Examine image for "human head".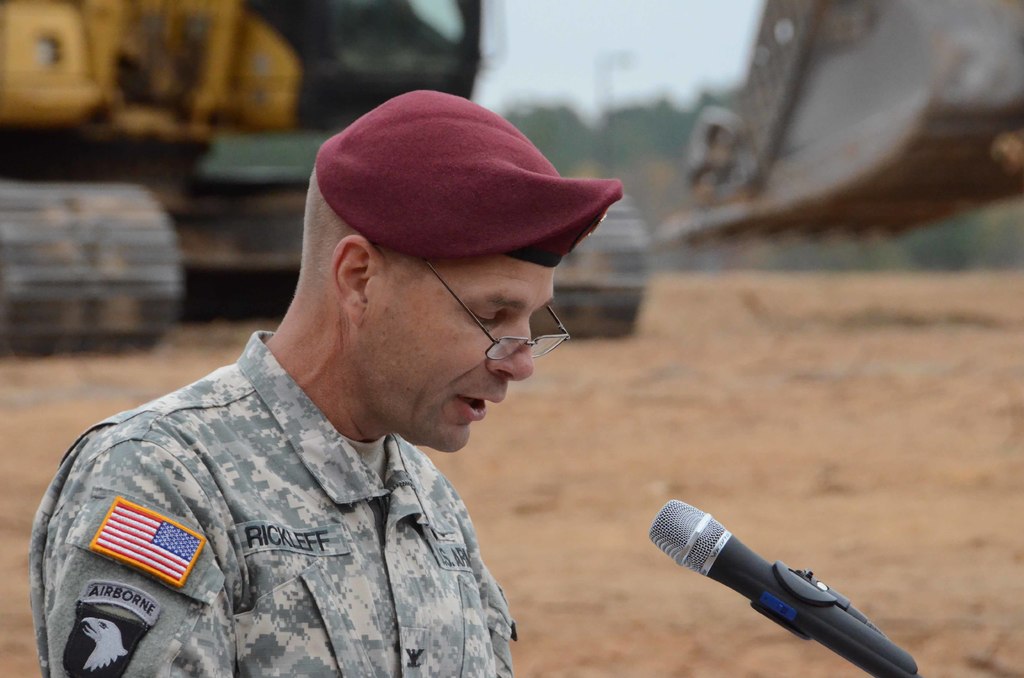
Examination result: left=299, top=89, right=554, bottom=458.
